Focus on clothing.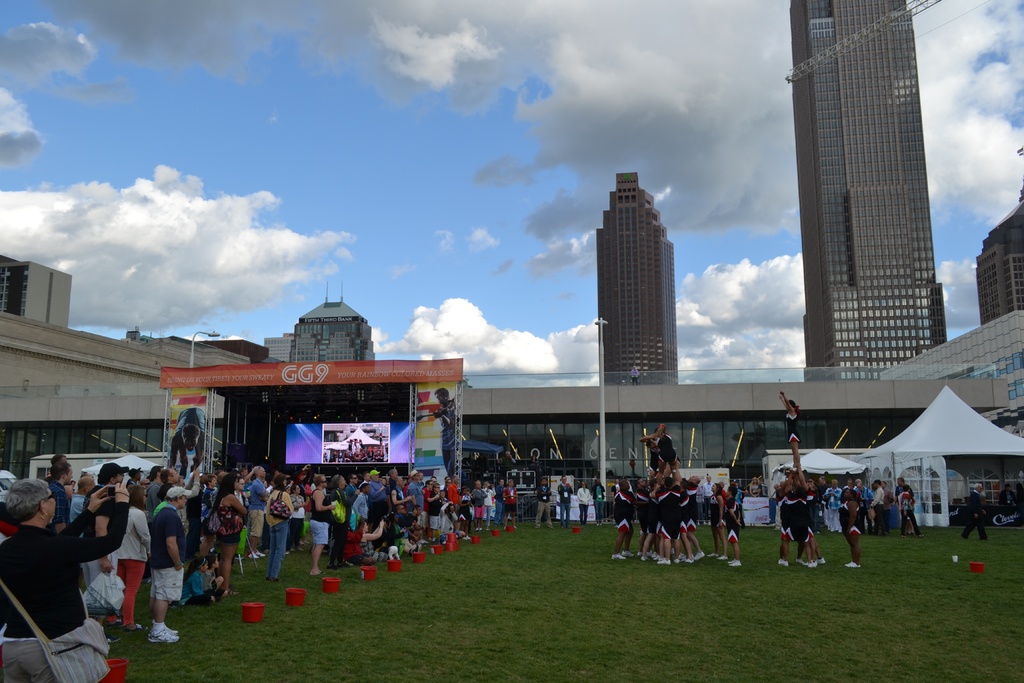
Focused at bbox=[10, 498, 94, 664].
